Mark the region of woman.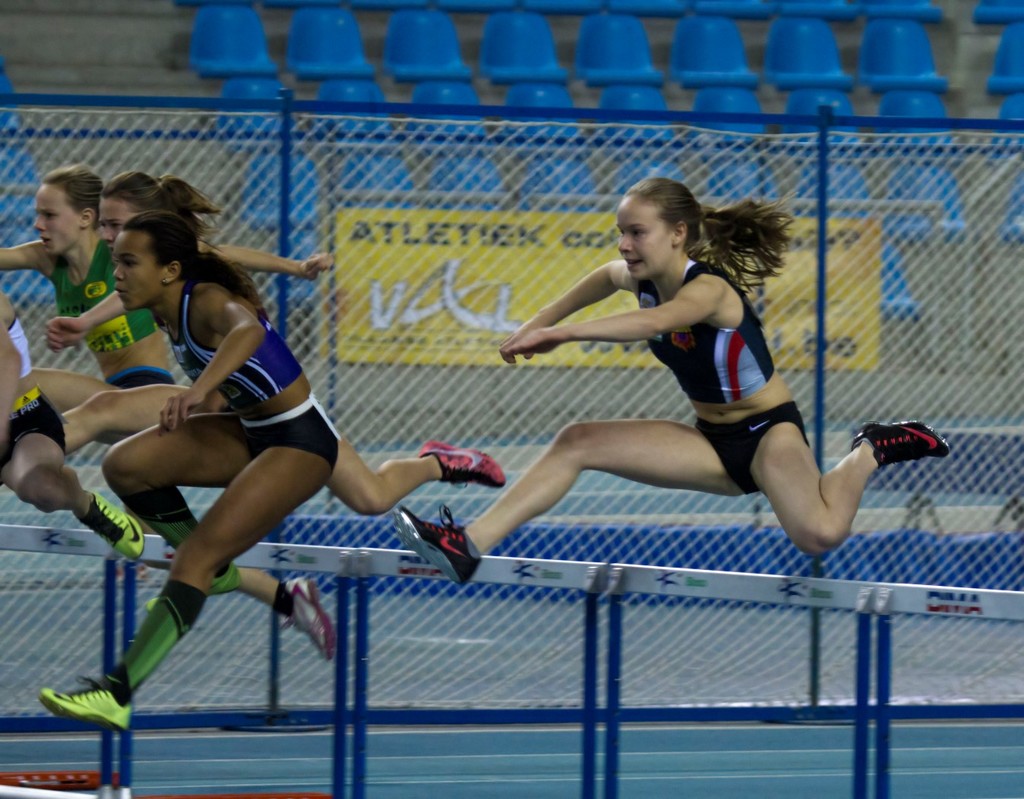
Region: select_region(59, 167, 502, 525).
